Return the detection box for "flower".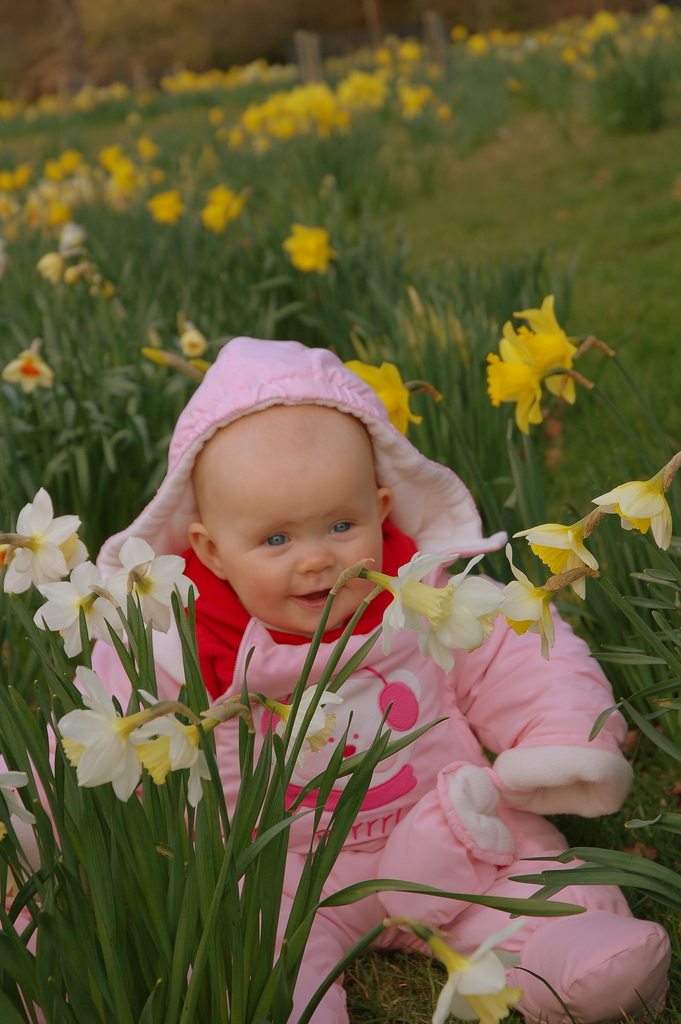
box=[593, 476, 675, 554].
